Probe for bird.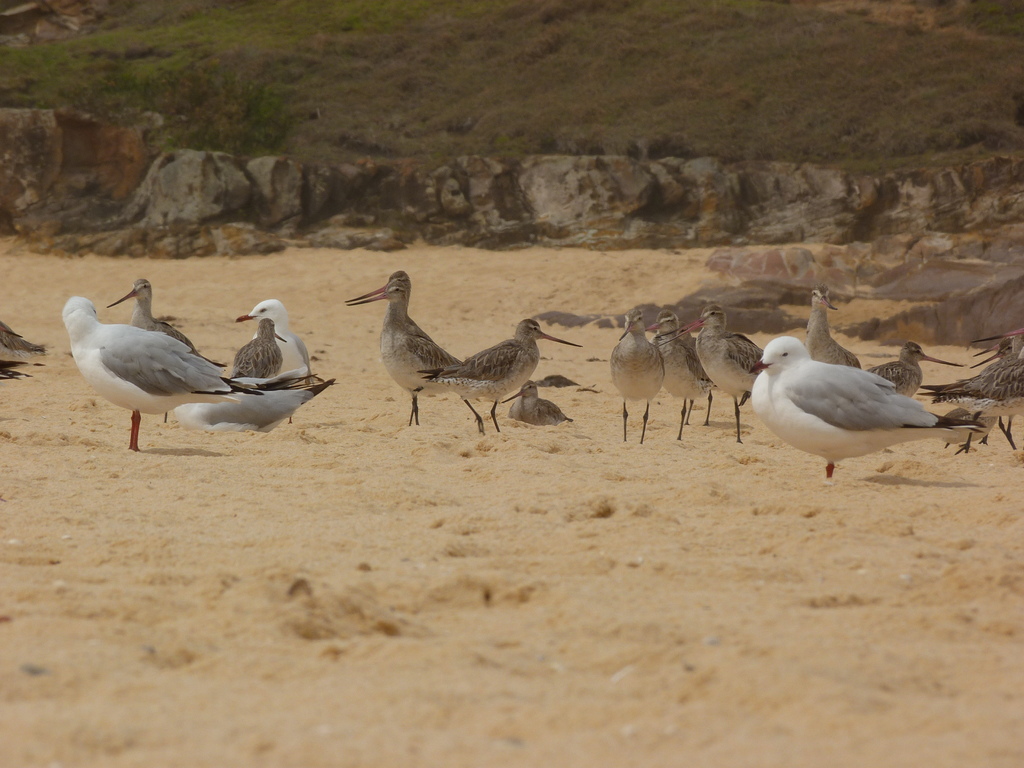
Probe result: BBox(0, 321, 49, 368).
